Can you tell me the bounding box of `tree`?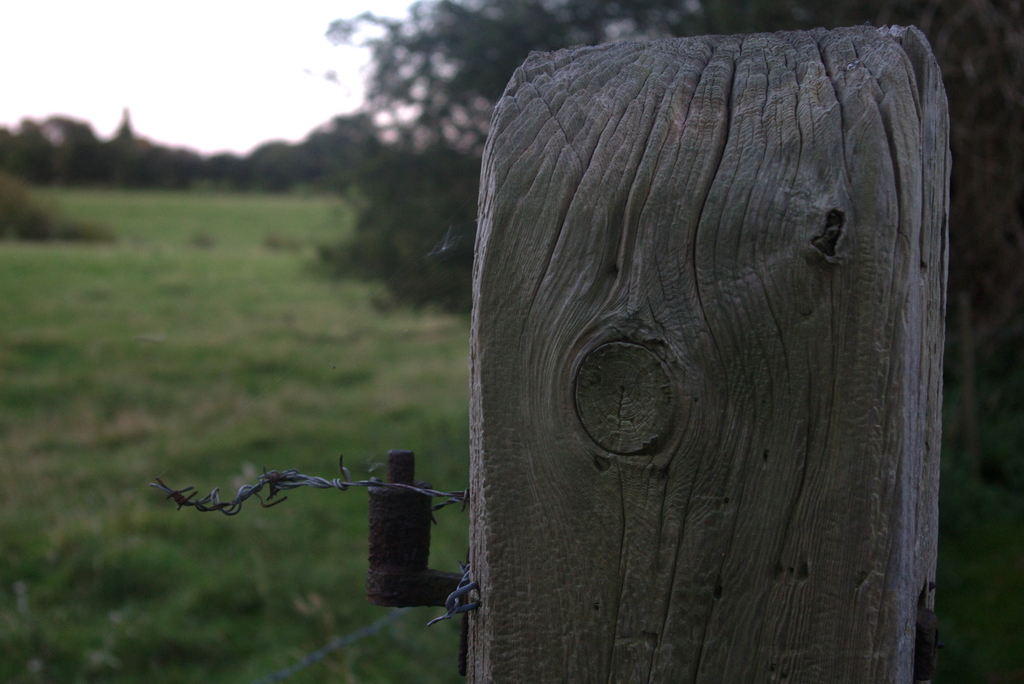
select_region(305, 0, 1023, 516).
